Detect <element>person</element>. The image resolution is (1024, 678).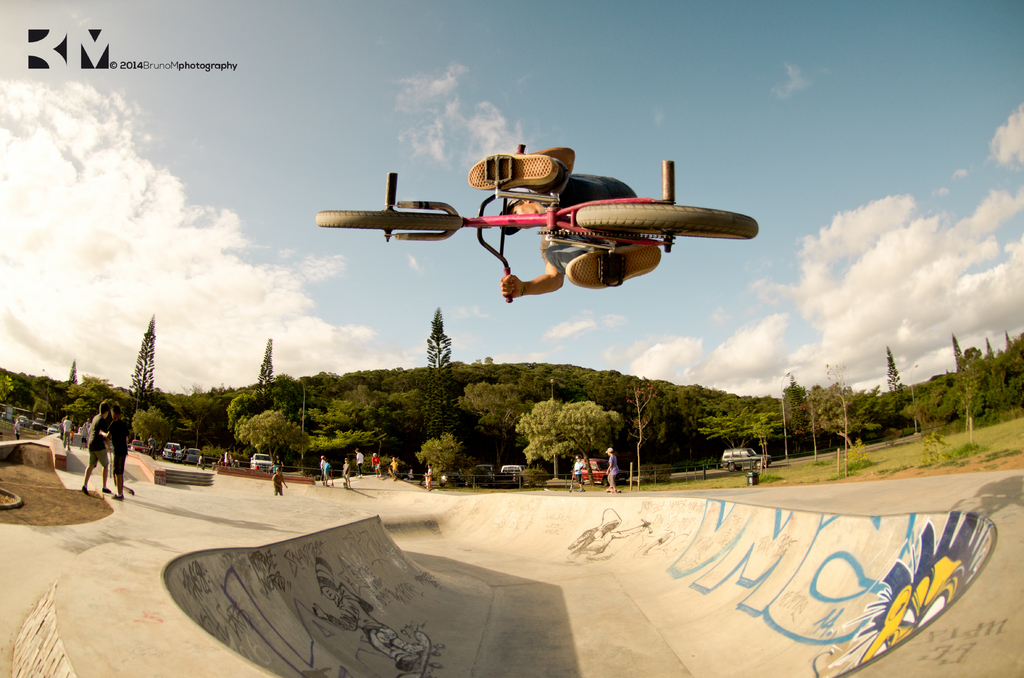
l=228, t=453, r=236, b=471.
